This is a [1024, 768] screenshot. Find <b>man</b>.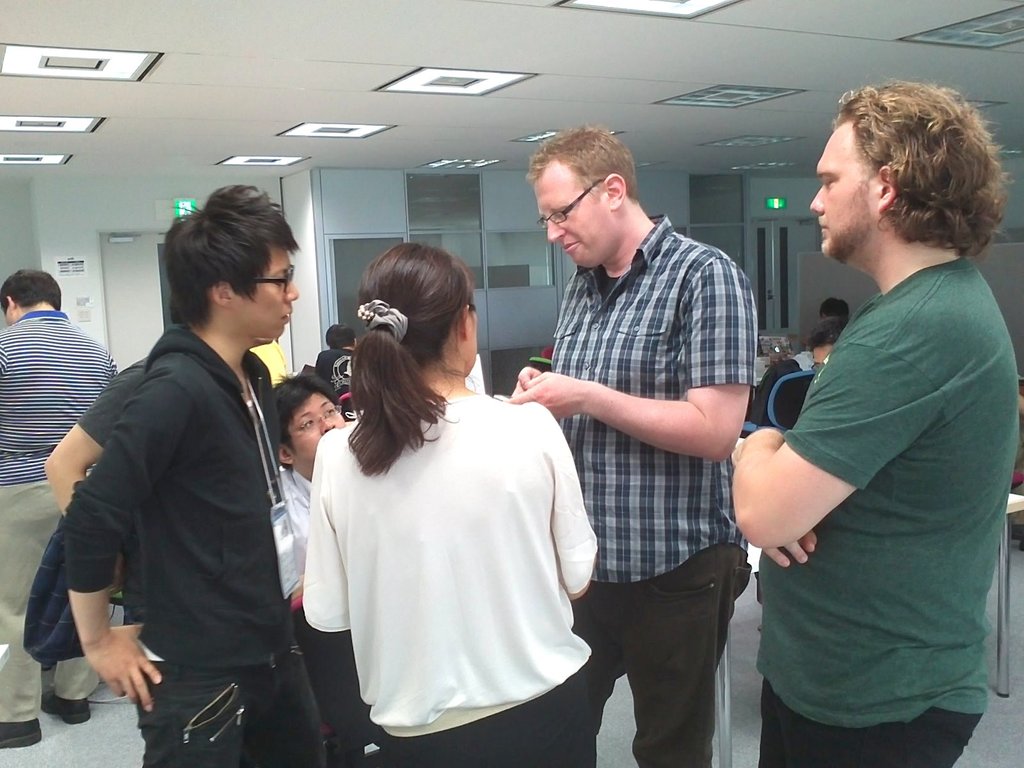
Bounding box: {"left": 46, "top": 180, "right": 329, "bottom": 767}.
